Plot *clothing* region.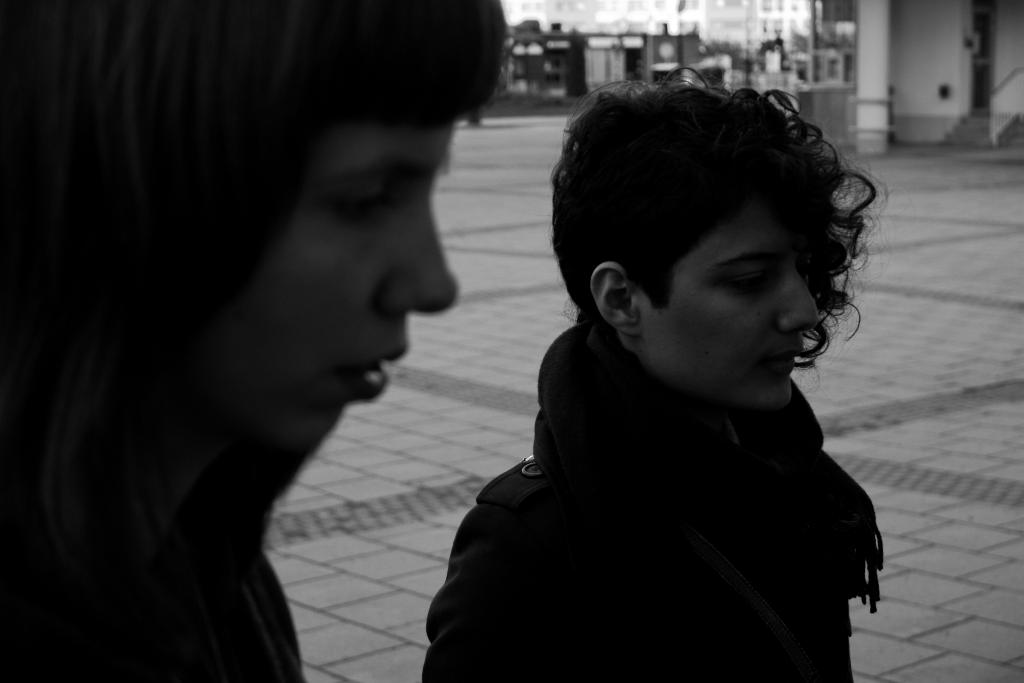
Plotted at [0,549,304,682].
